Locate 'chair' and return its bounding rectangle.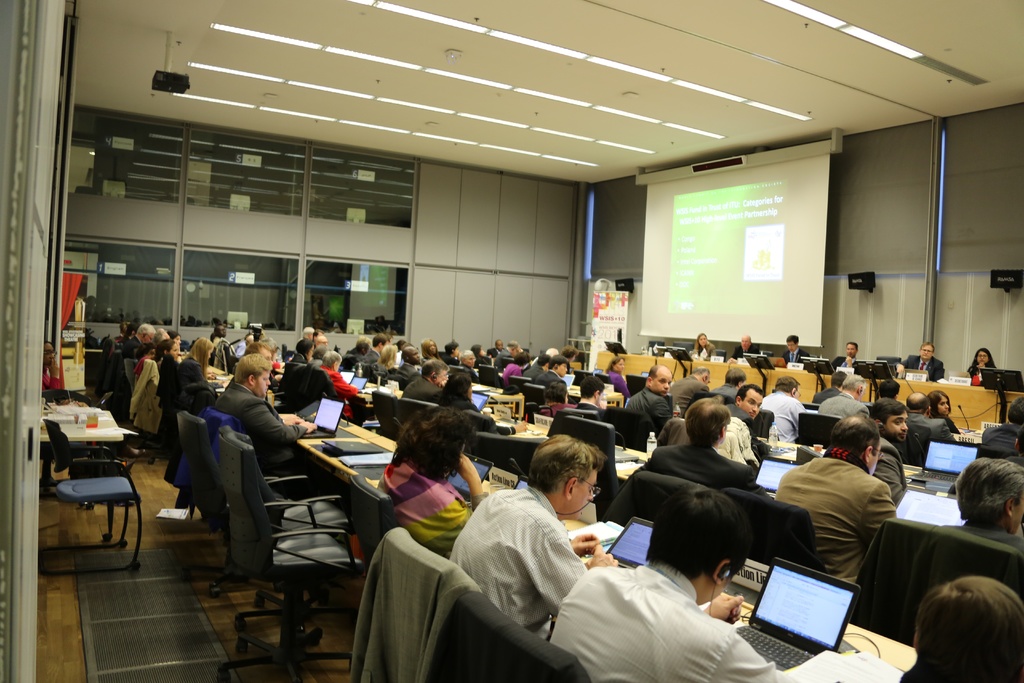
rect(223, 429, 351, 635).
